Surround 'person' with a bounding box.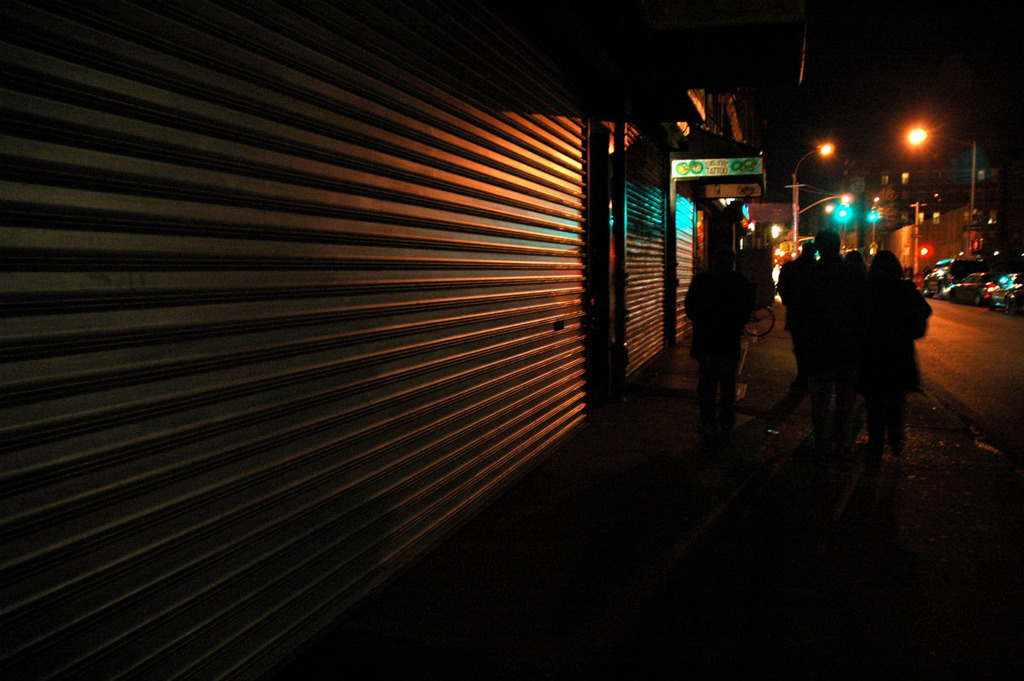
box(776, 236, 818, 438).
